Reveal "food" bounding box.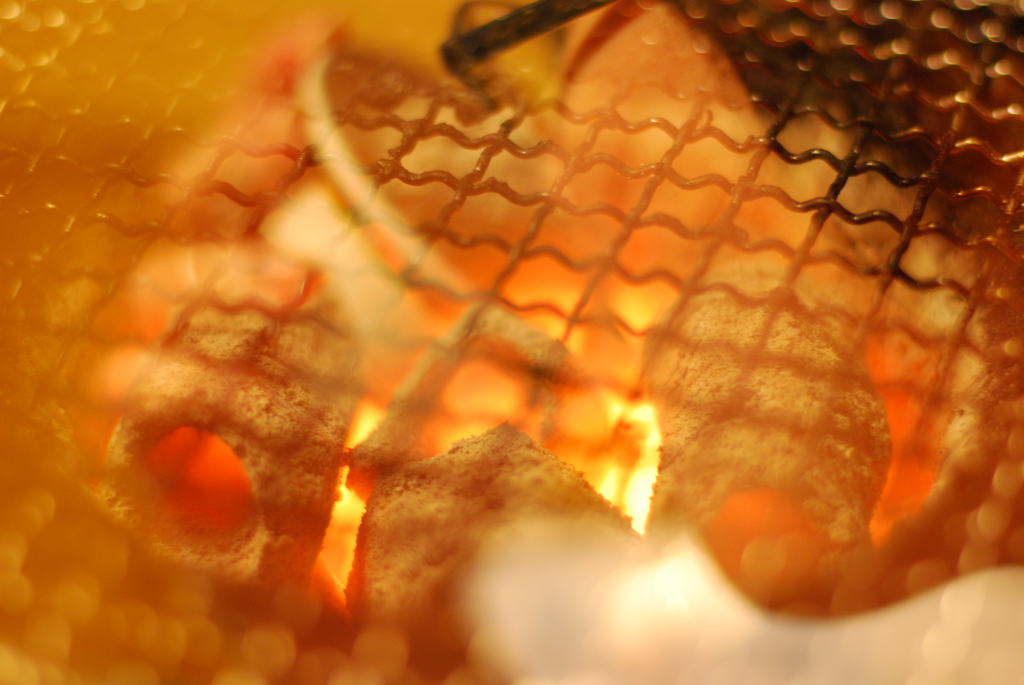
Revealed: (x1=342, y1=429, x2=639, y2=684).
